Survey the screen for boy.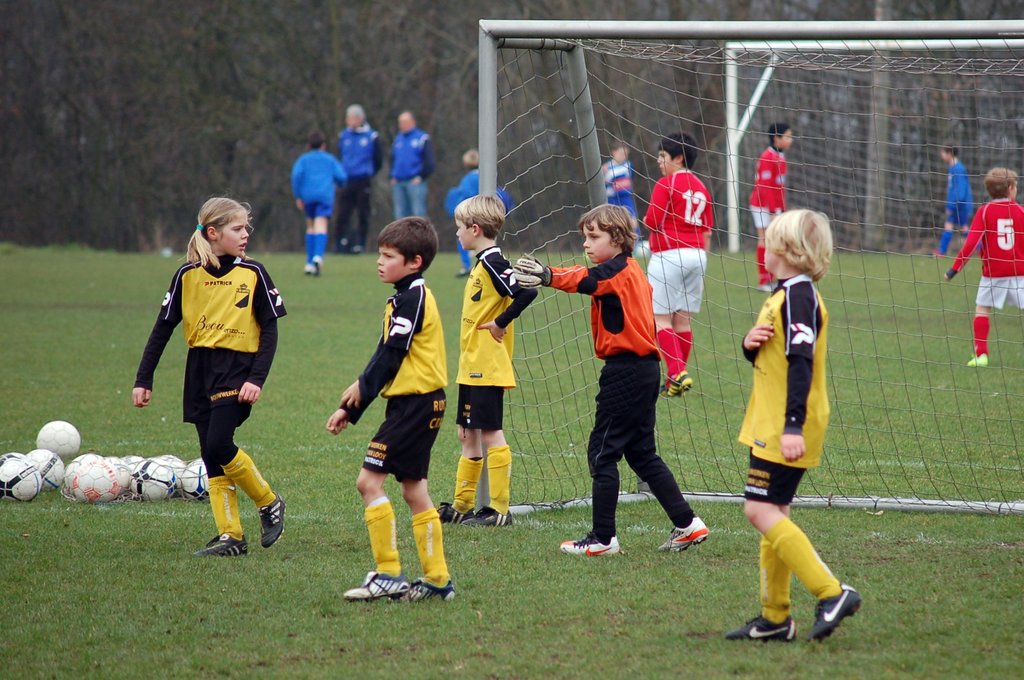
Survey found: BBox(636, 130, 716, 397).
